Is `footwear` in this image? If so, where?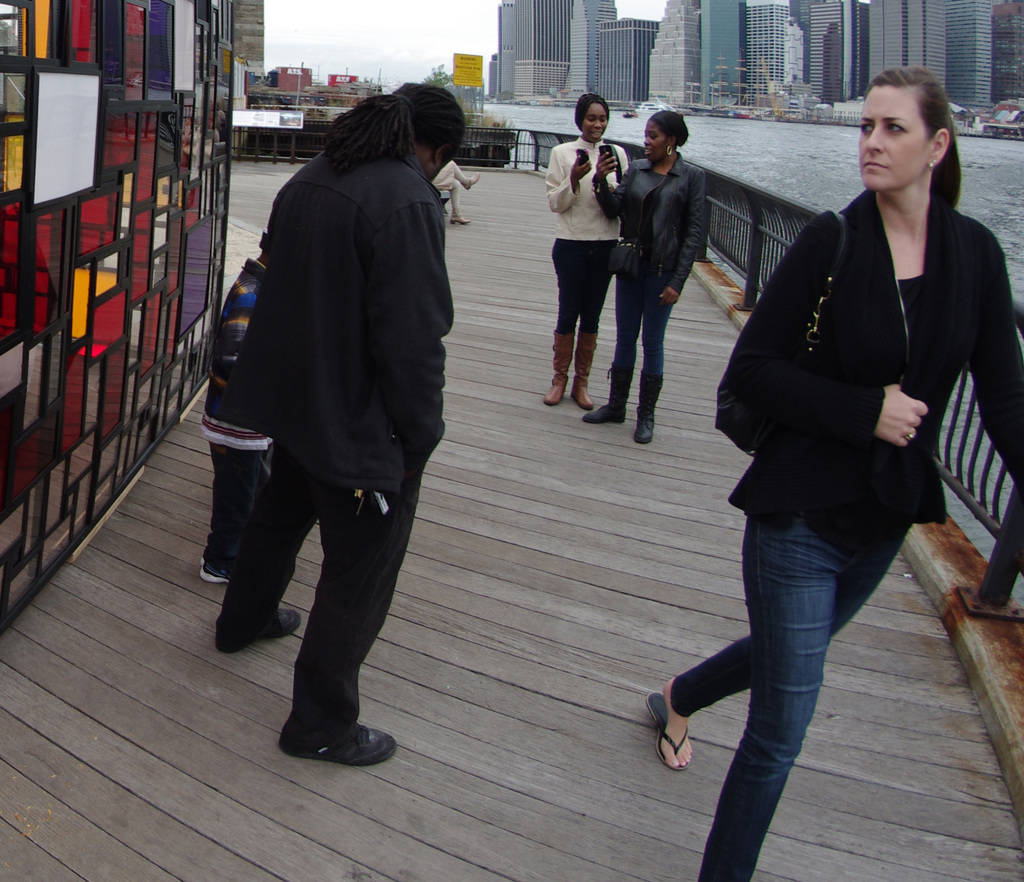
Yes, at box(579, 368, 623, 424).
